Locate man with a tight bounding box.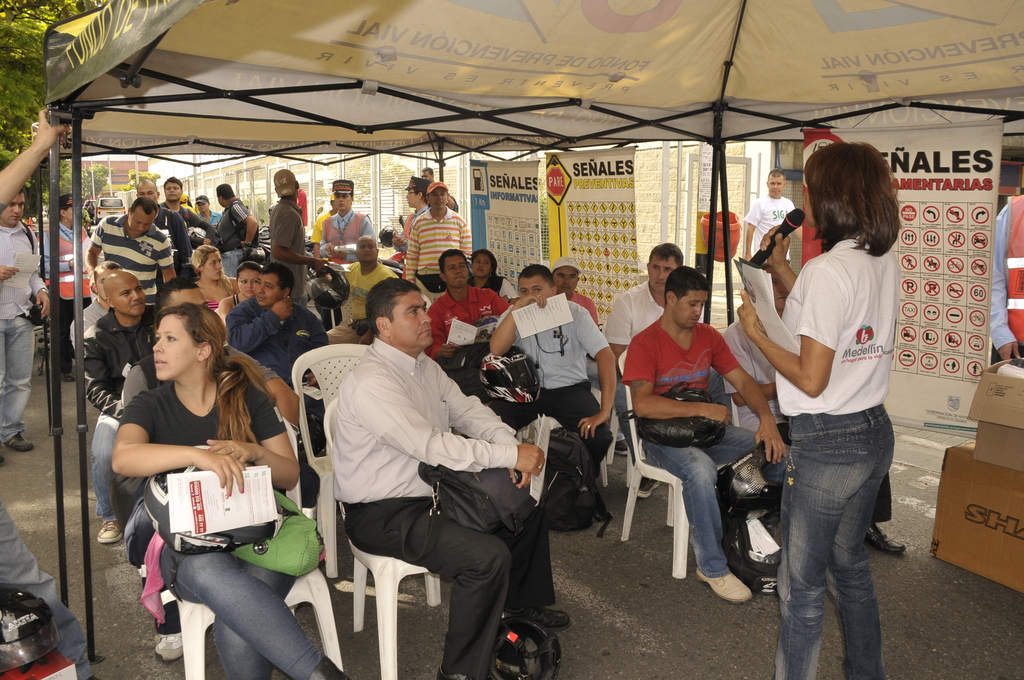
Rect(54, 194, 77, 378).
